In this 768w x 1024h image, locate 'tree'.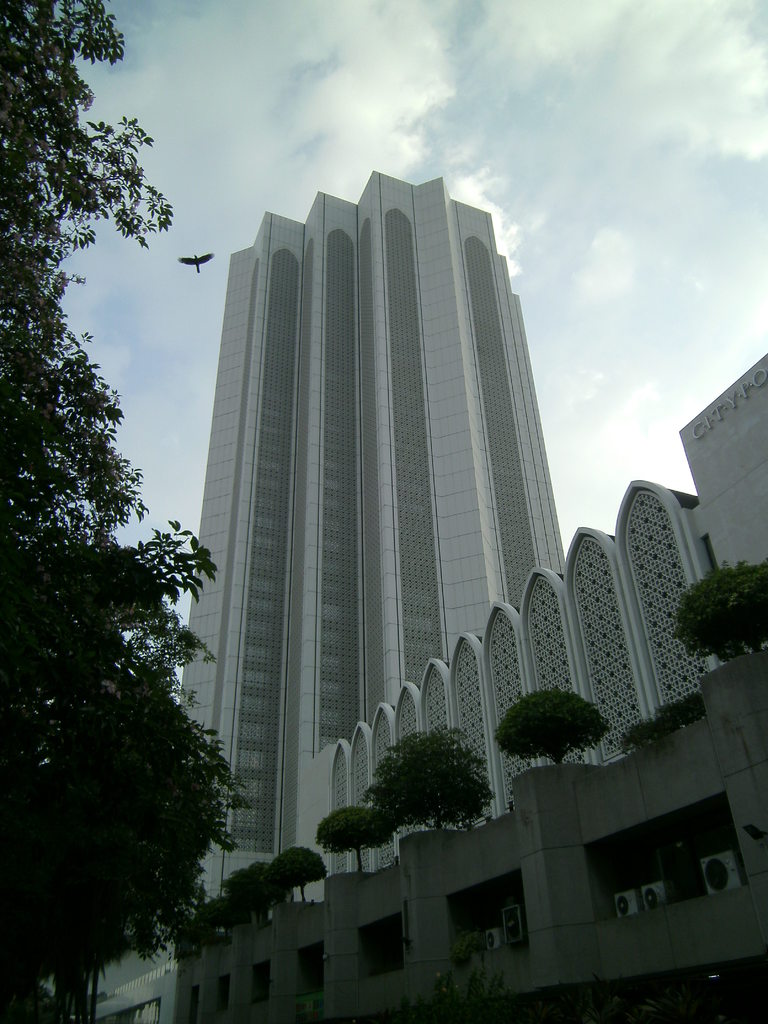
Bounding box: x1=490, y1=673, x2=600, y2=783.
